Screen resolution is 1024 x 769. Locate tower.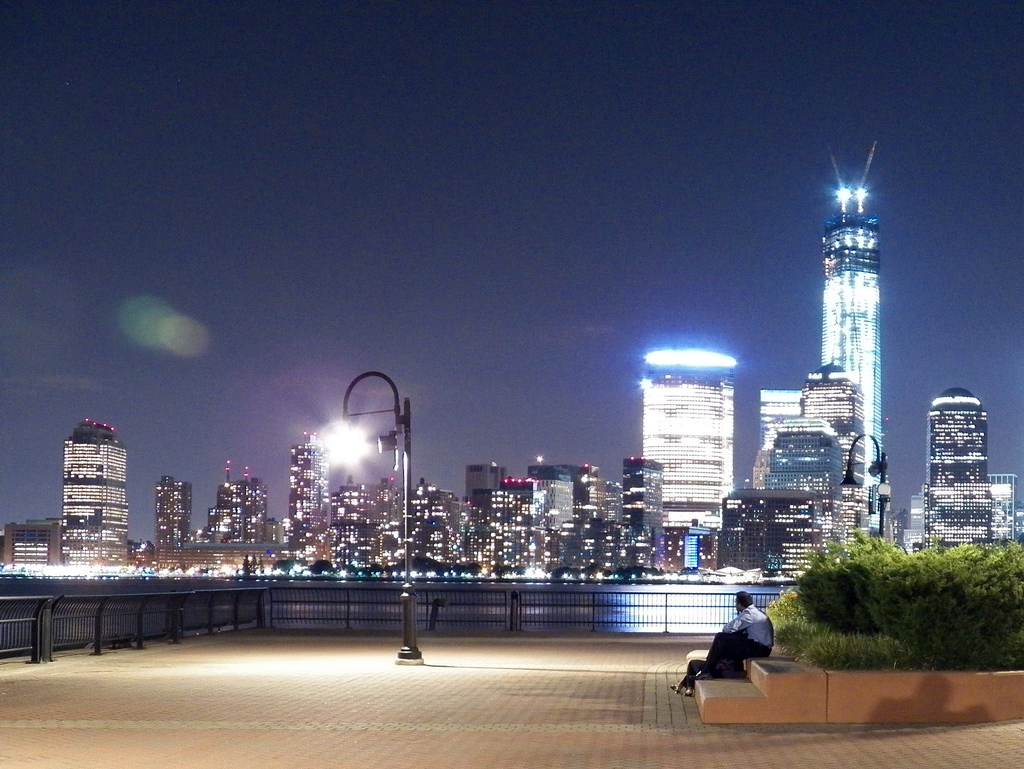
region(206, 481, 270, 546).
